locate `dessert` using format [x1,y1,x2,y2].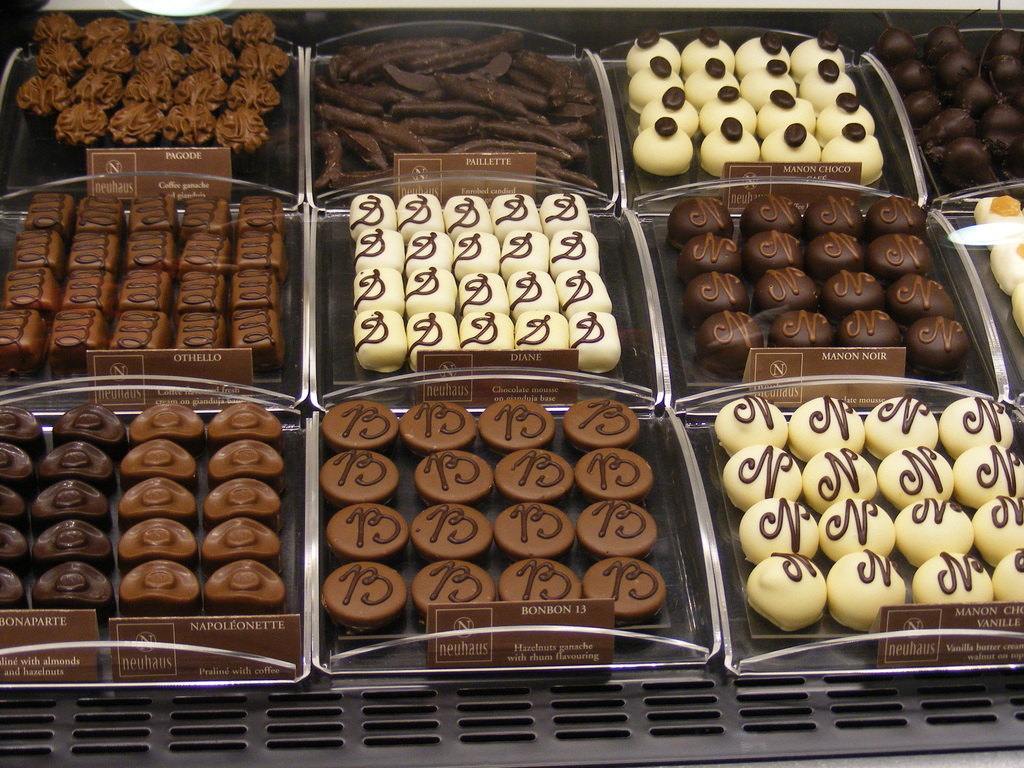
[961,449,1016,502].
